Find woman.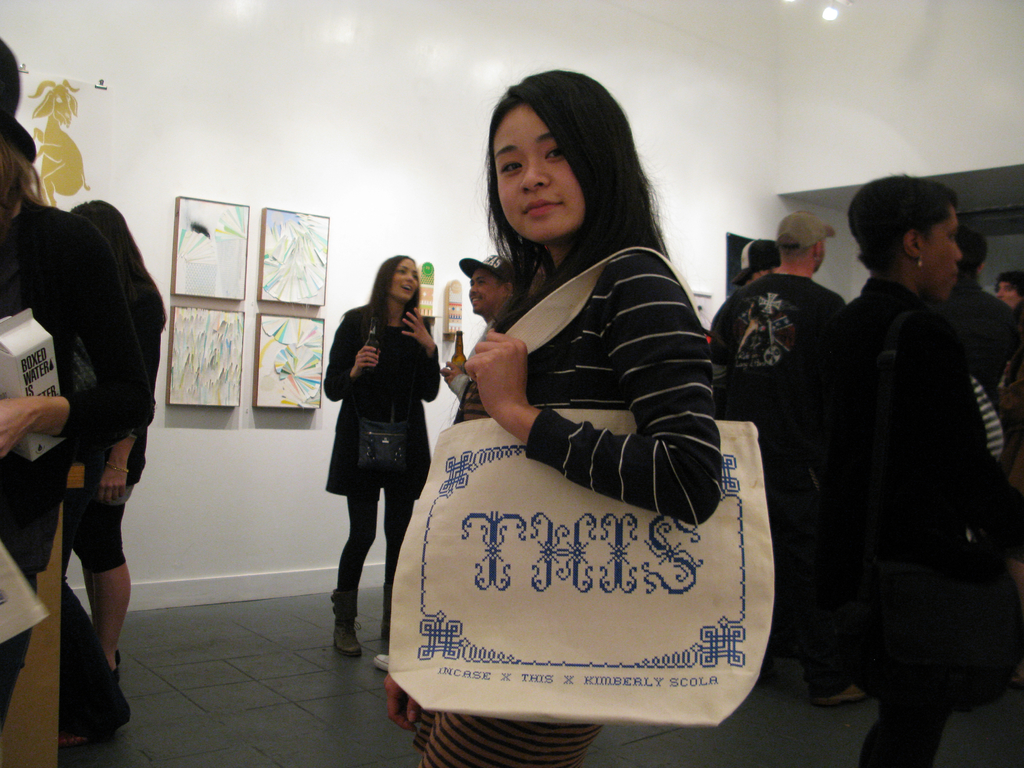
(left=69, top=202, right=168, bottom=680).
